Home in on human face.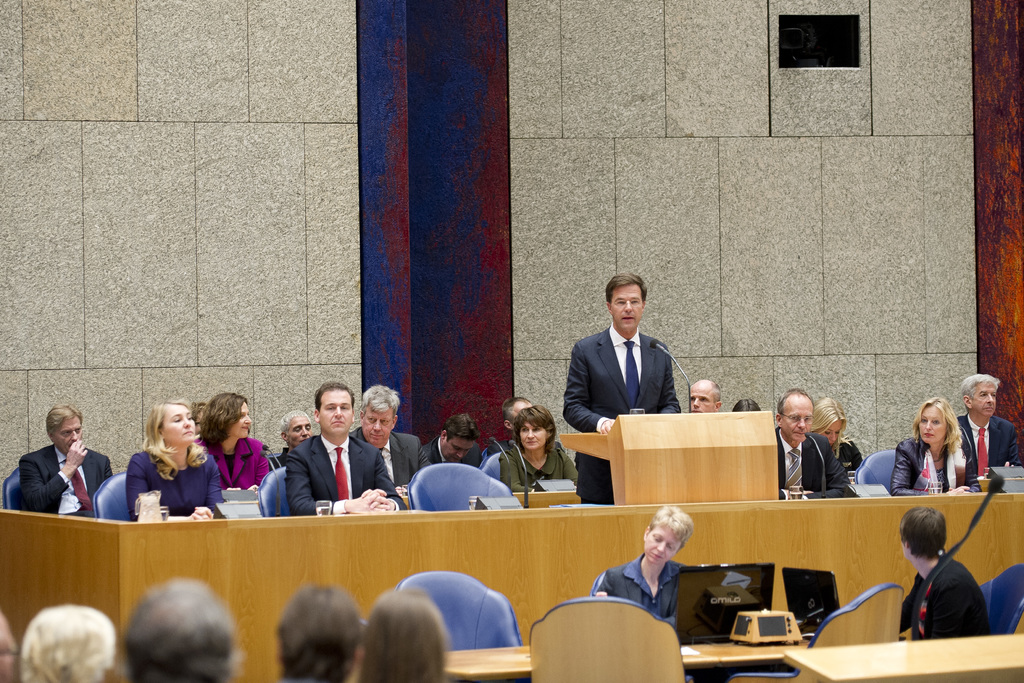
Homed in at crop(444, 437, 472, 461).
